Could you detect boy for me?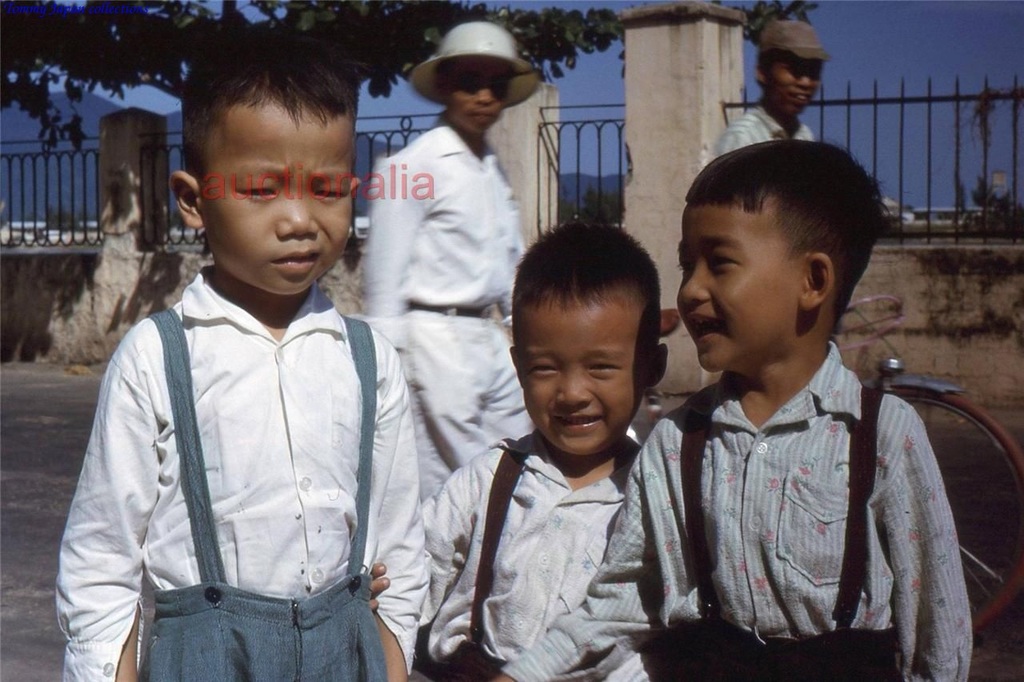
Detection result: 46,22,451,681.
